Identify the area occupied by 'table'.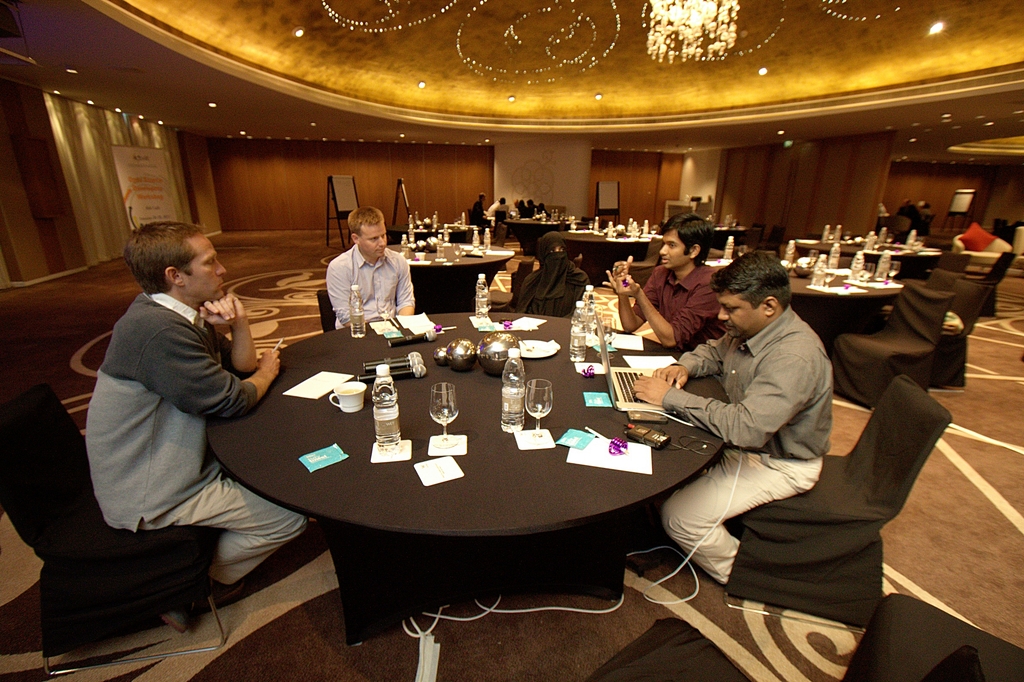
Area: l=384, t=236, r=518, b=309.
